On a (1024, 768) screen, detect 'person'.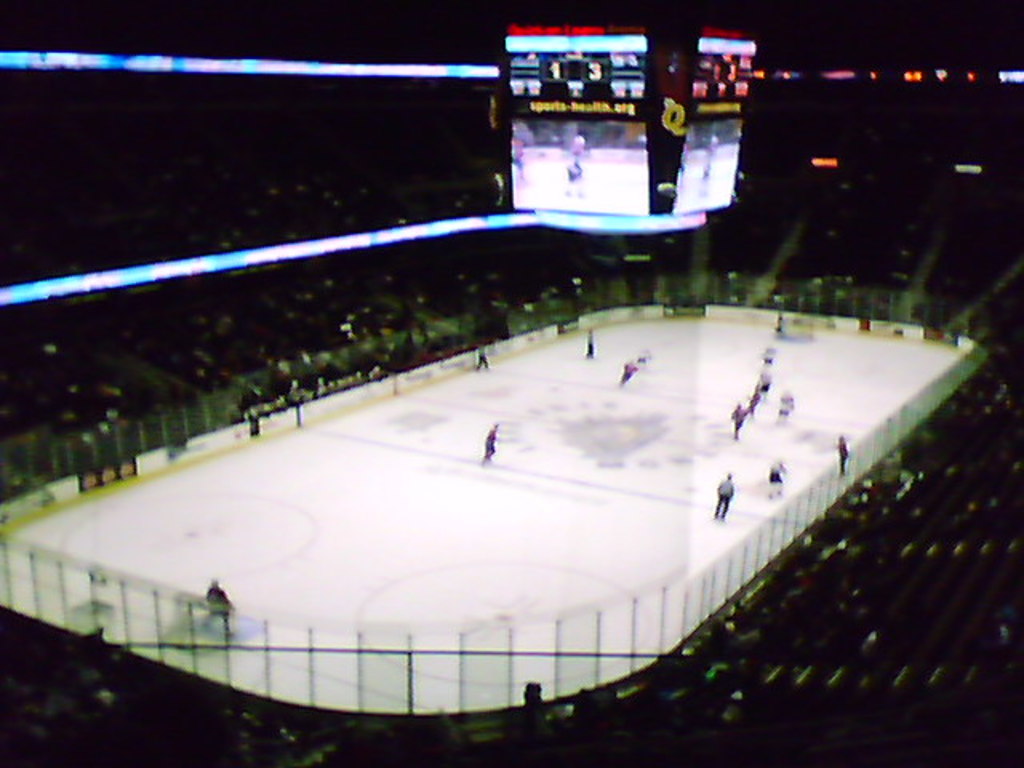
{"left": 618, "top": 357, "right": 643, "bottom": 392}.
